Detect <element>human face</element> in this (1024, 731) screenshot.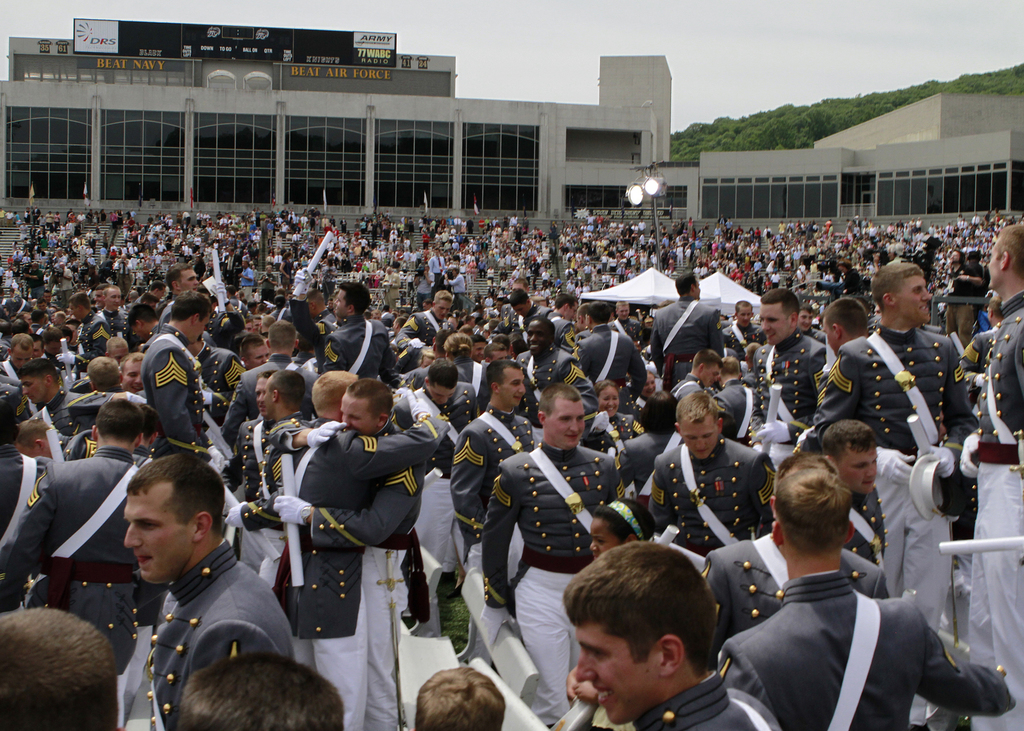
Detection: l=895, t=276, r=930, b=325.
